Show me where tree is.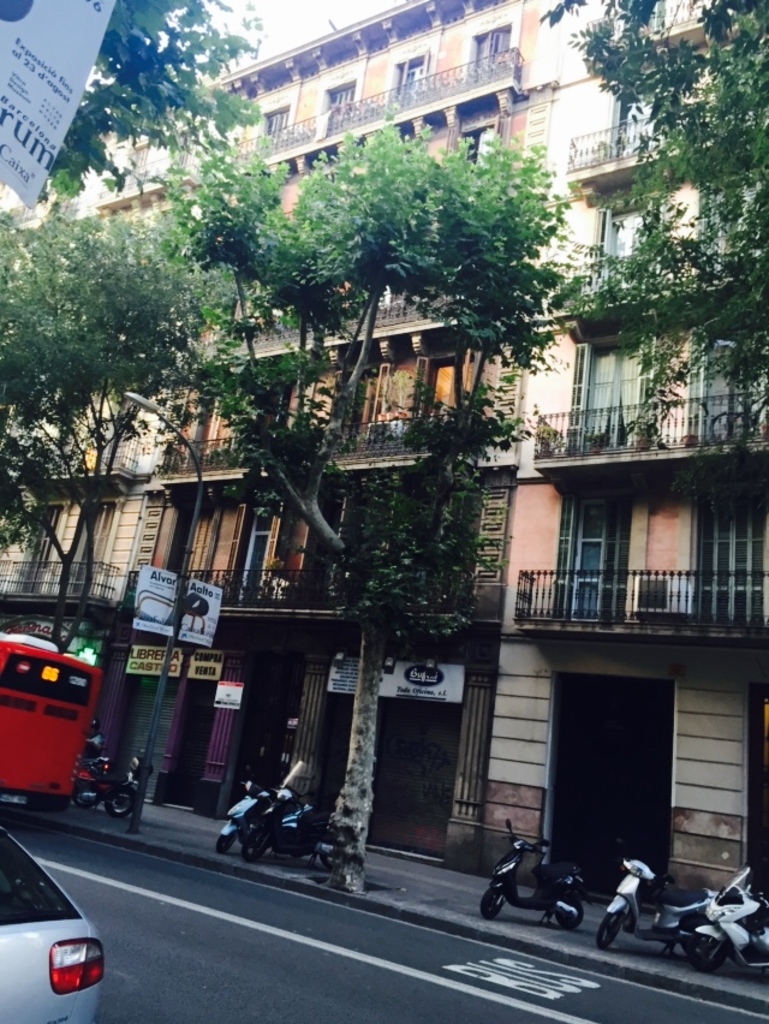
tree is at (left=0, top=206, right=228, bottom=657).
